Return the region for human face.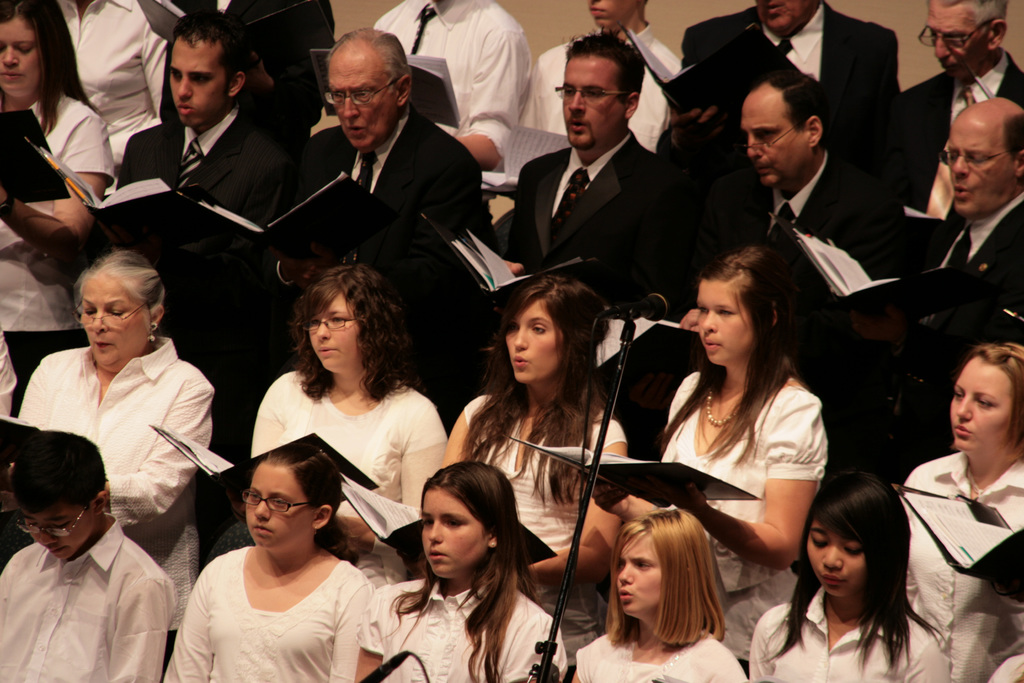
[left=420, top=491, right=491, bottom=574].
